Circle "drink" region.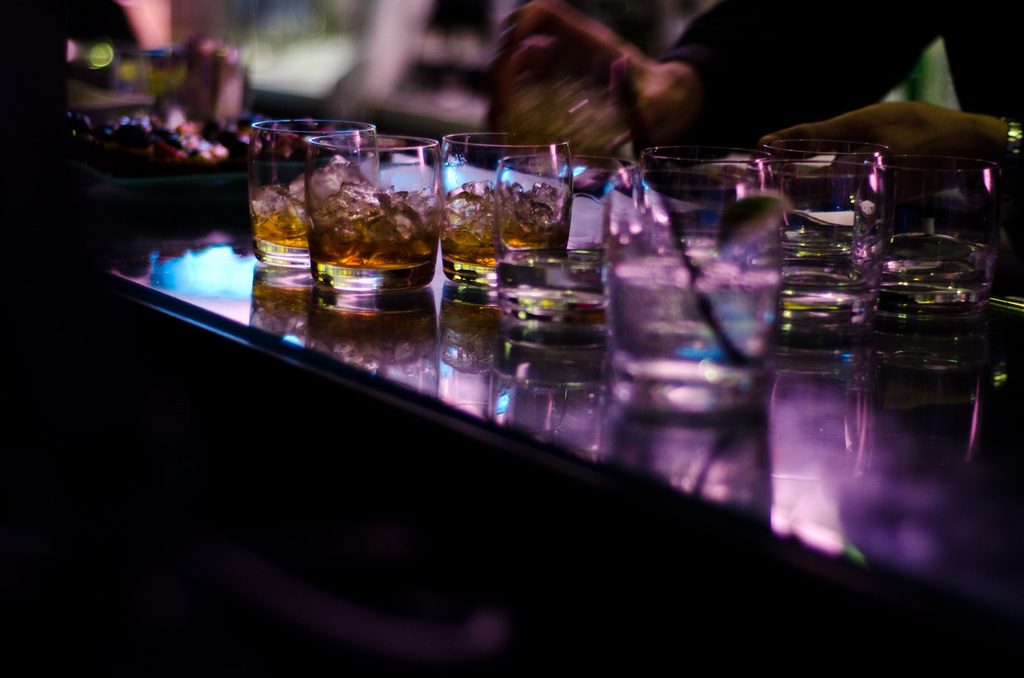
Region: (779,225,885,322).
